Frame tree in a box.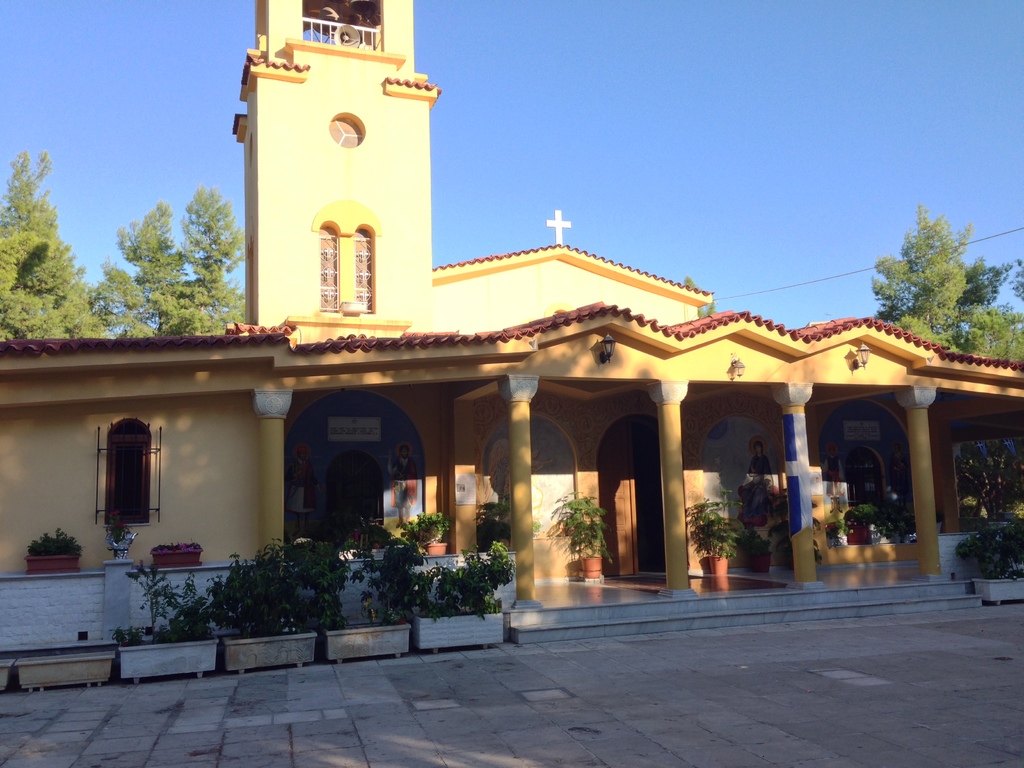
939, 436, 1020, 525.
